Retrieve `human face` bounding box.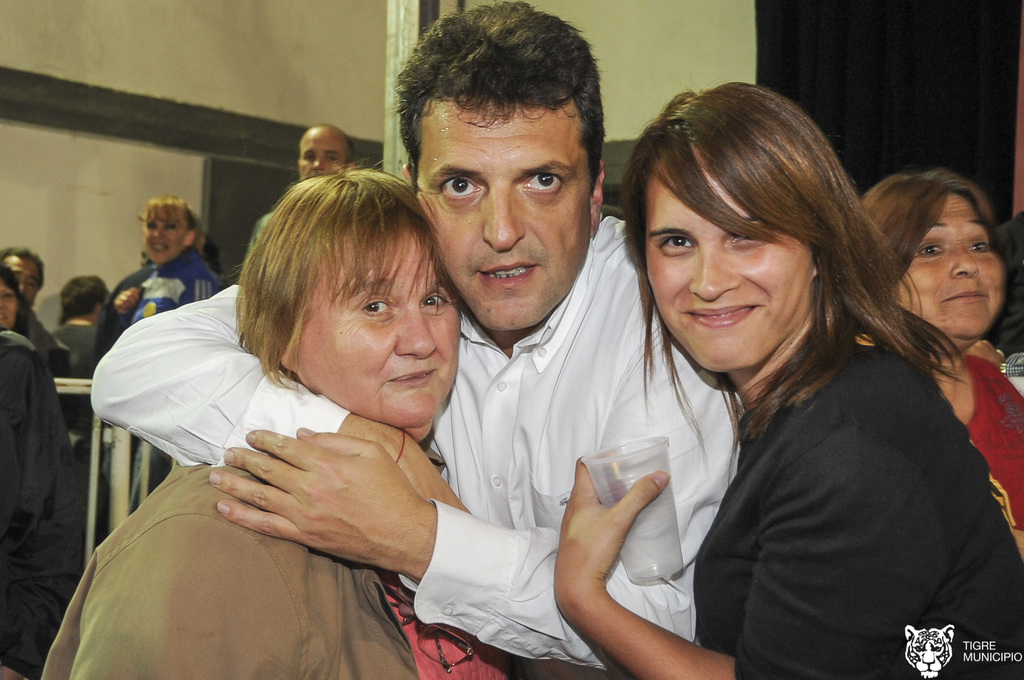
Bounding box: <bbox>140, 208, 191, 266</bbox>.
